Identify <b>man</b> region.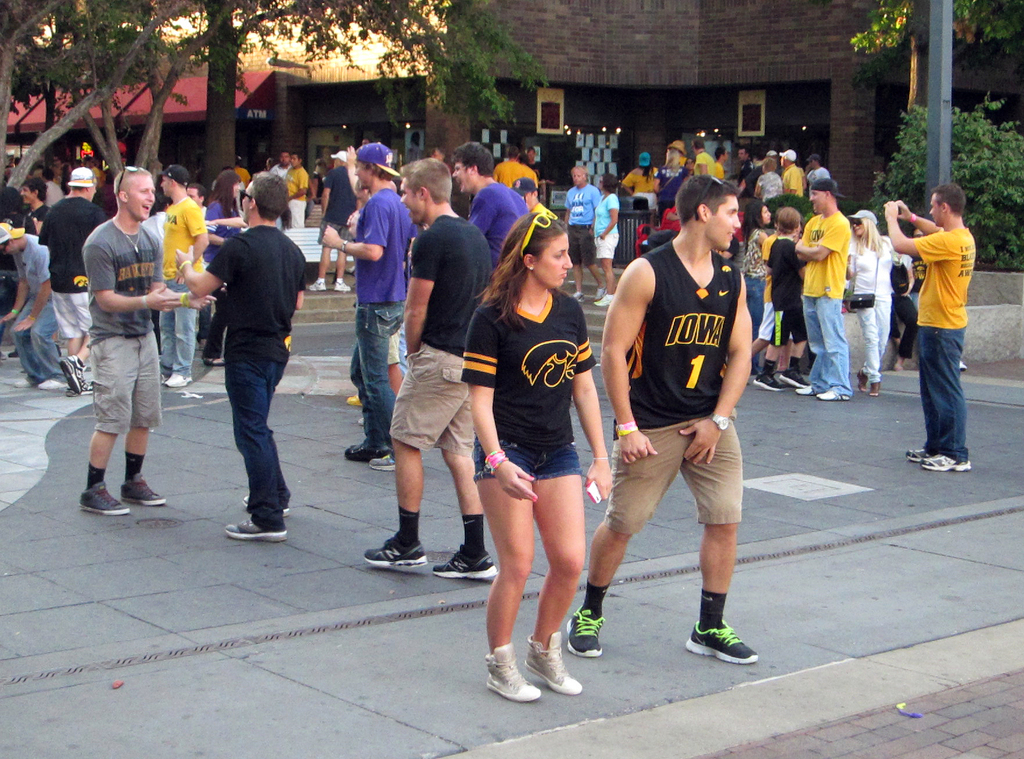
Region: [40,168,59,203].
